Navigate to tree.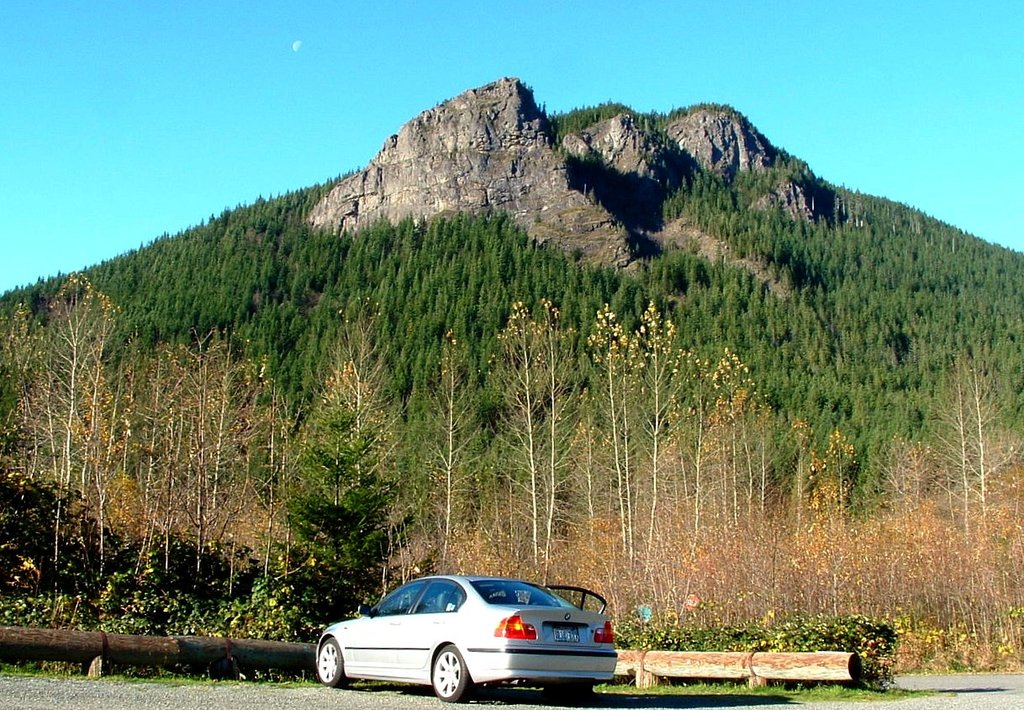
Navigation target: {"left": 224, "top": 346, "right": 326, "bottom": 607}.
